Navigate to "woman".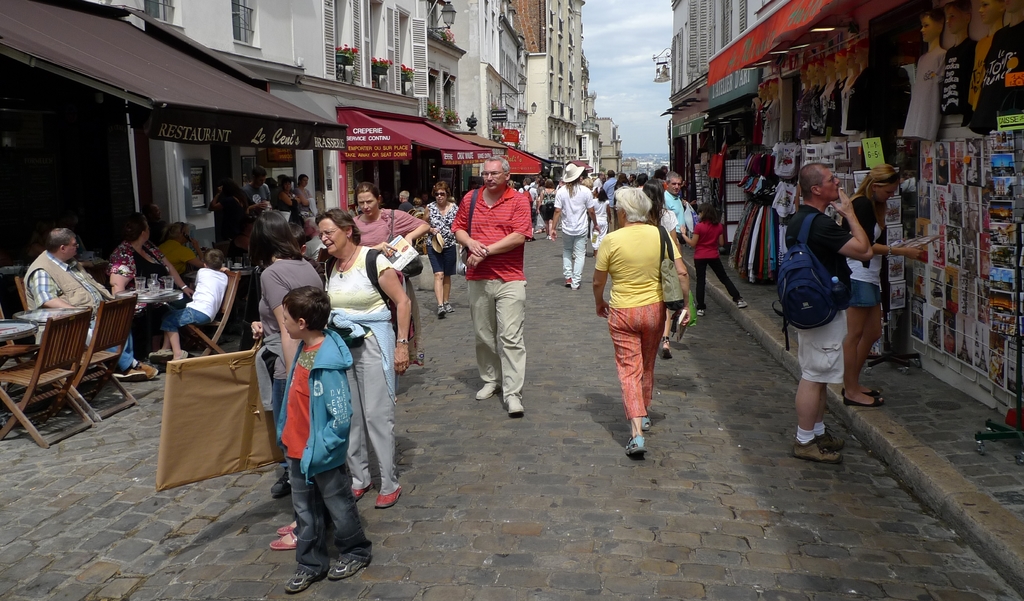
Navigation target: locate(641, 179, 686, 358).
